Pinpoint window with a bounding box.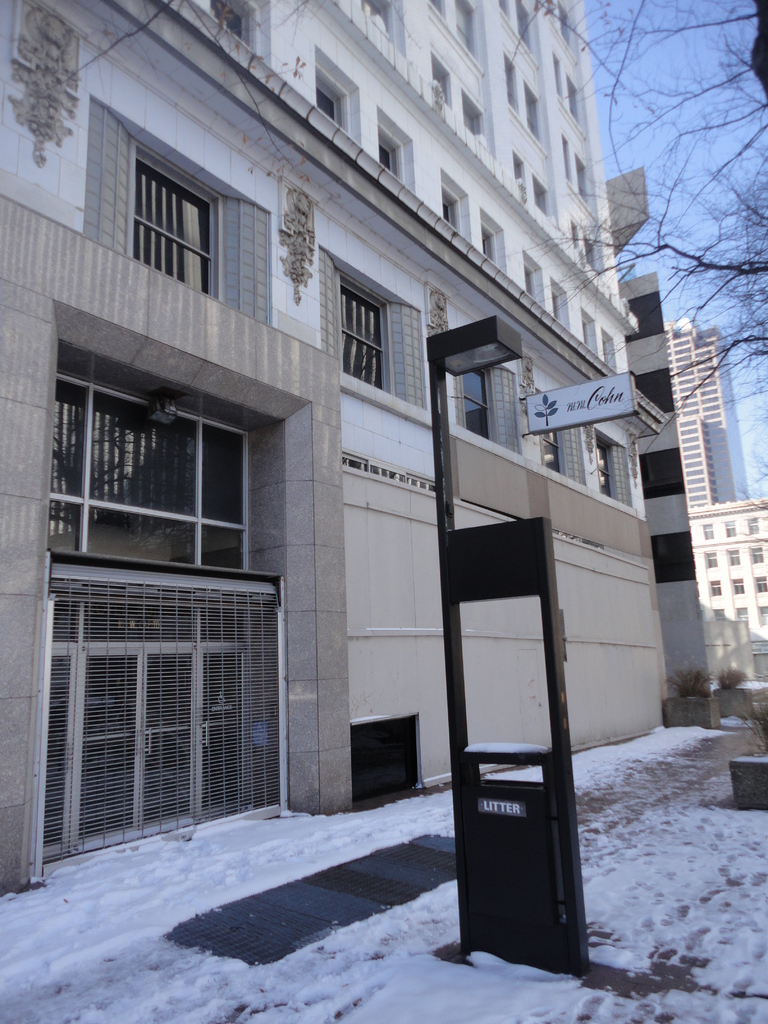
box(465, 86, 488, 150).
